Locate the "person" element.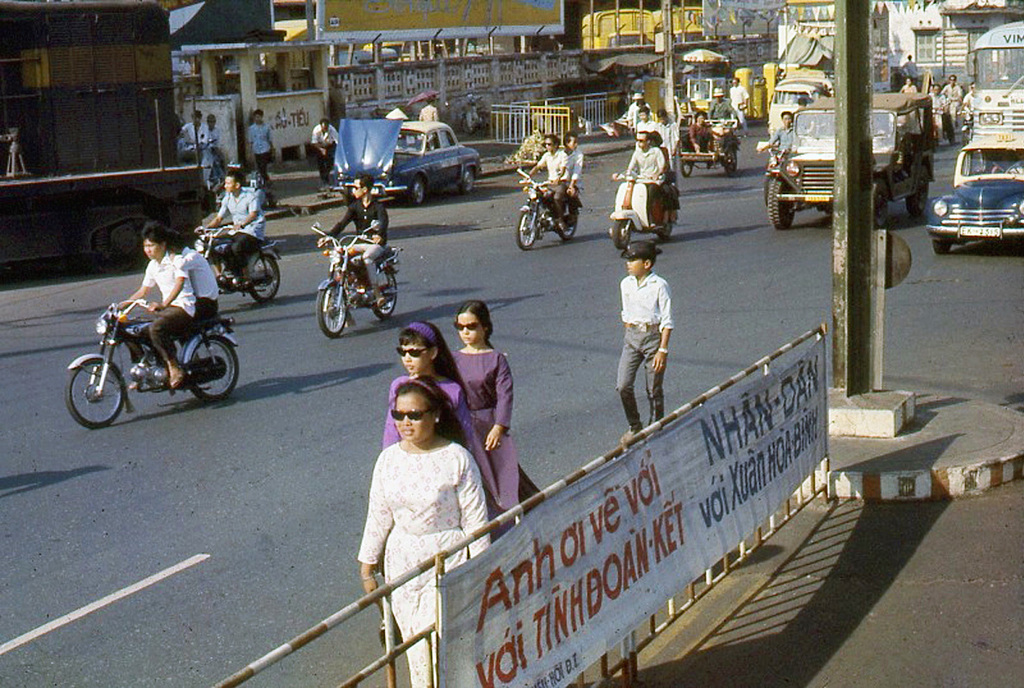
Element bbox: 609:218:680:440.
